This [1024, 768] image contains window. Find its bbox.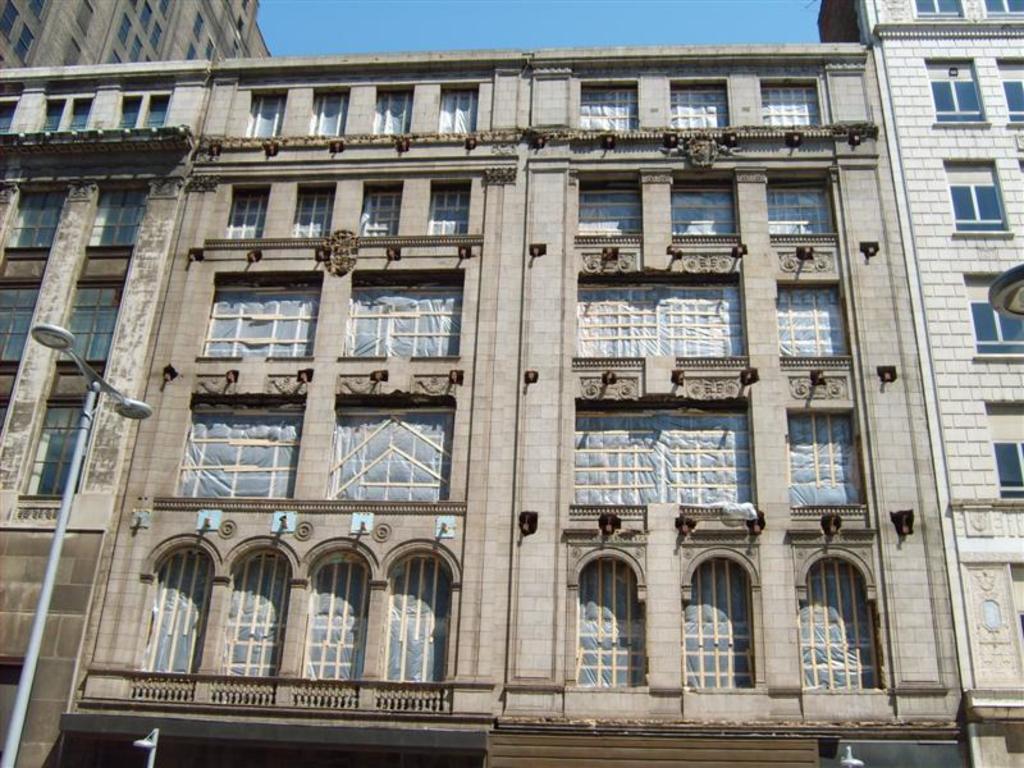
region(694, 540, 758, 694).
